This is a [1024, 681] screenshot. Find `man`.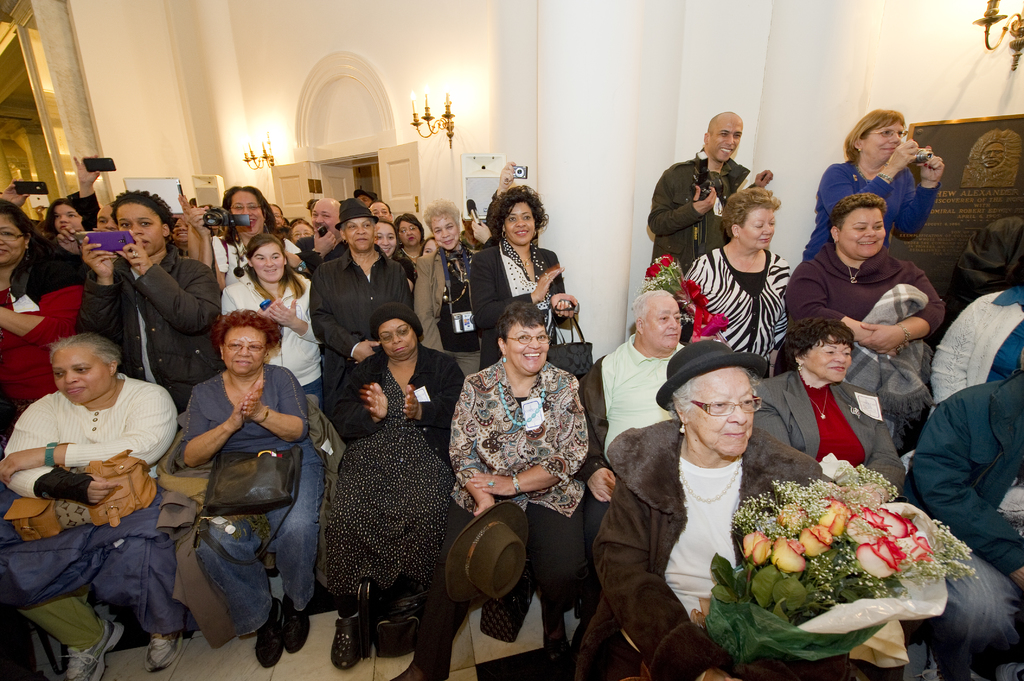
Bounding box: box=[310, 198, 346, 238].
